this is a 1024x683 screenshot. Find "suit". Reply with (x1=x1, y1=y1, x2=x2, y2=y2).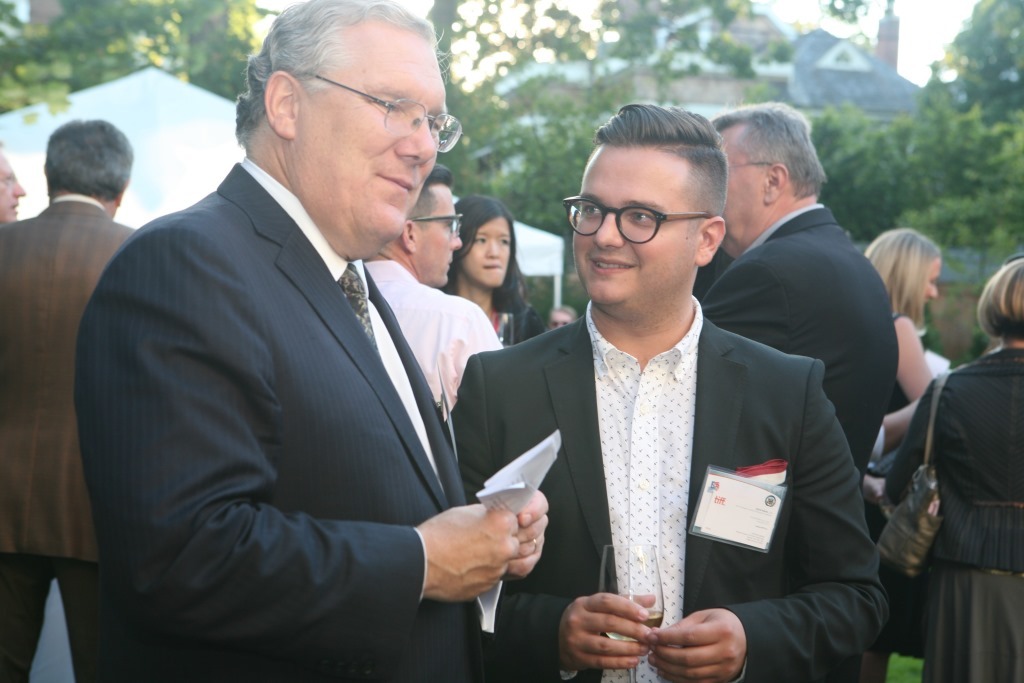
(x1=703, y1=200, x2=897, y2=479).
